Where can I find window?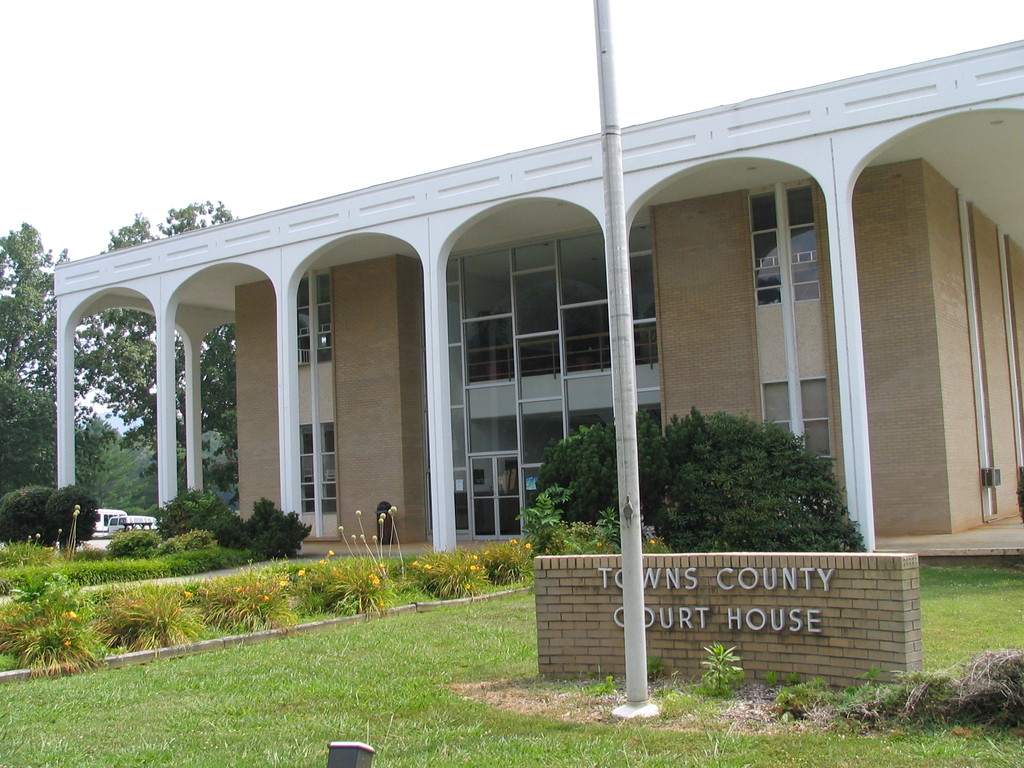
You can find it at region(759, 381, 836, 484).
